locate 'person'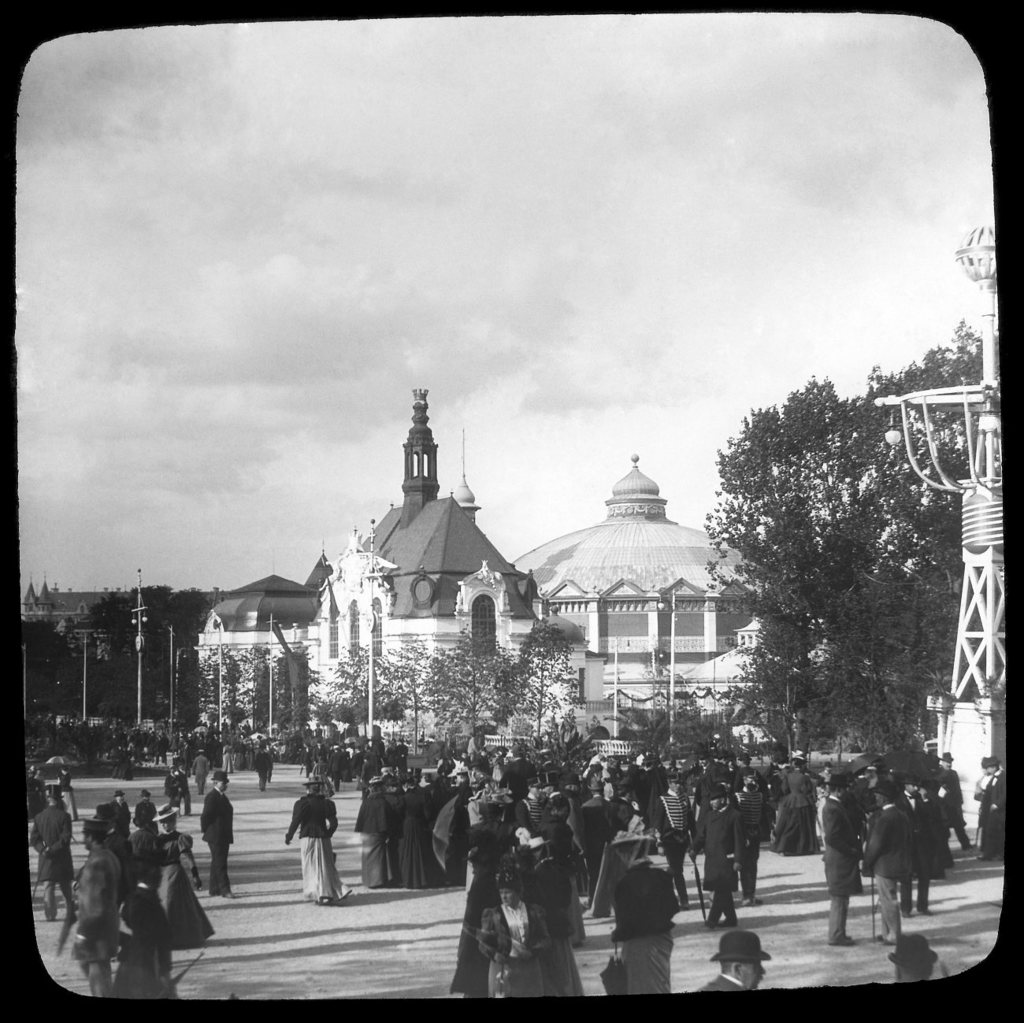
[left=860, top=791, right=911, bottom=949]
